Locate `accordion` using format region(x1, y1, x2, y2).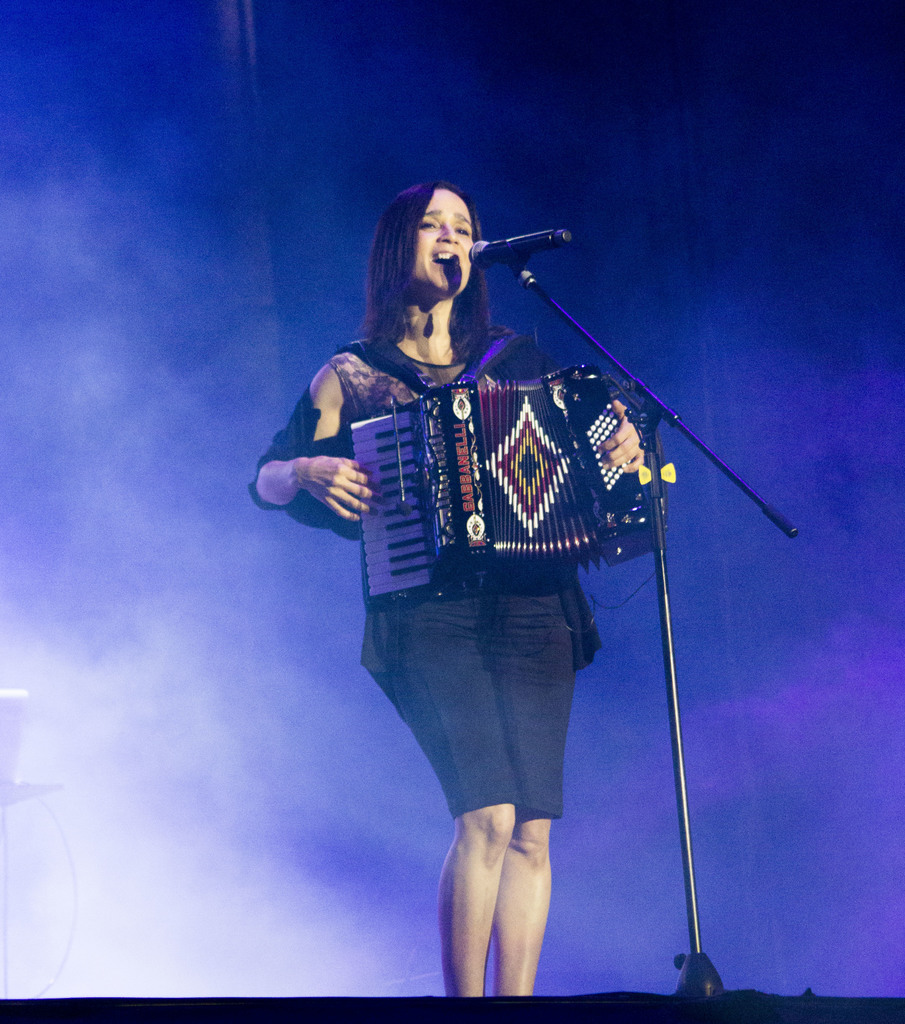
region(321, 367, 707, 602).
